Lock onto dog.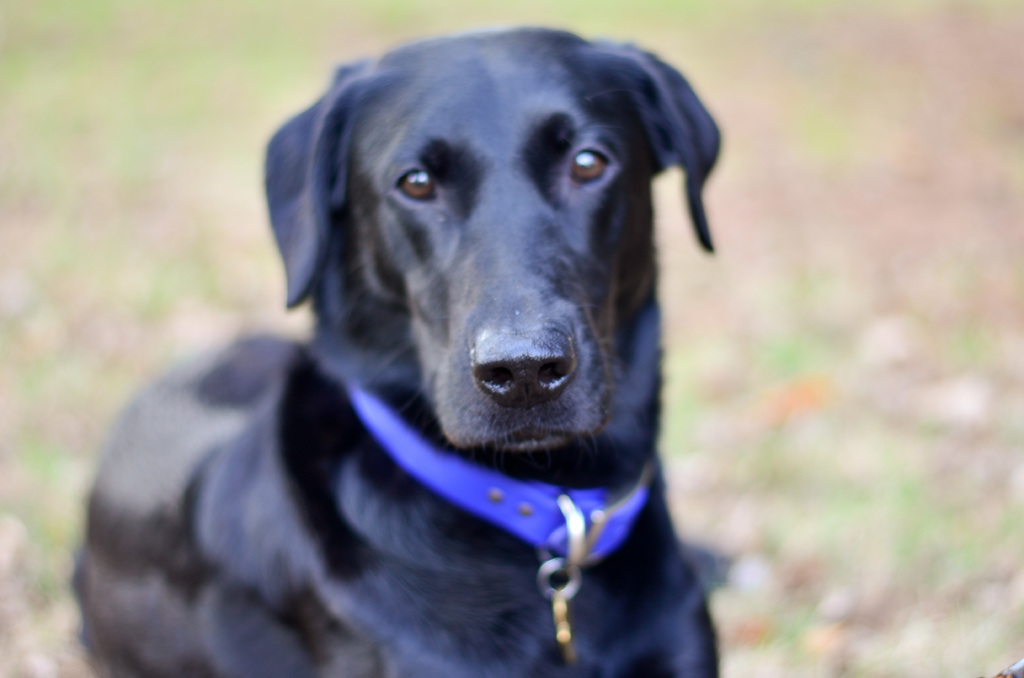
Locked: <box>64,26,725,677</box>.
